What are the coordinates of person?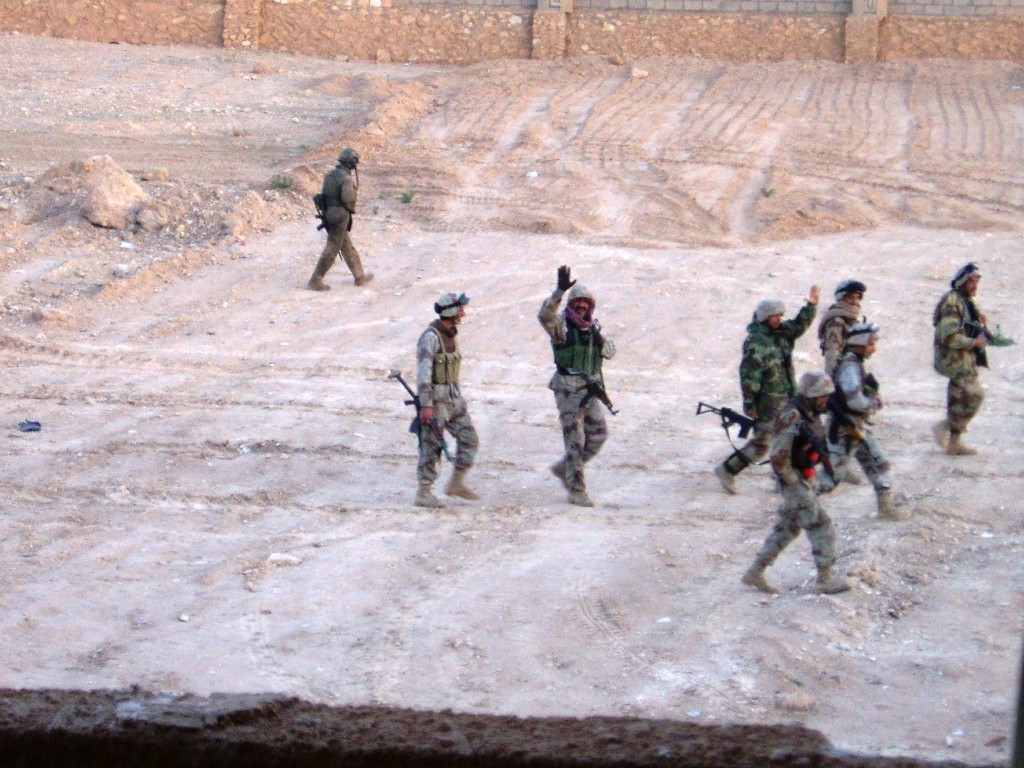
x1=816 y1=280 x2=864 y2=379.
